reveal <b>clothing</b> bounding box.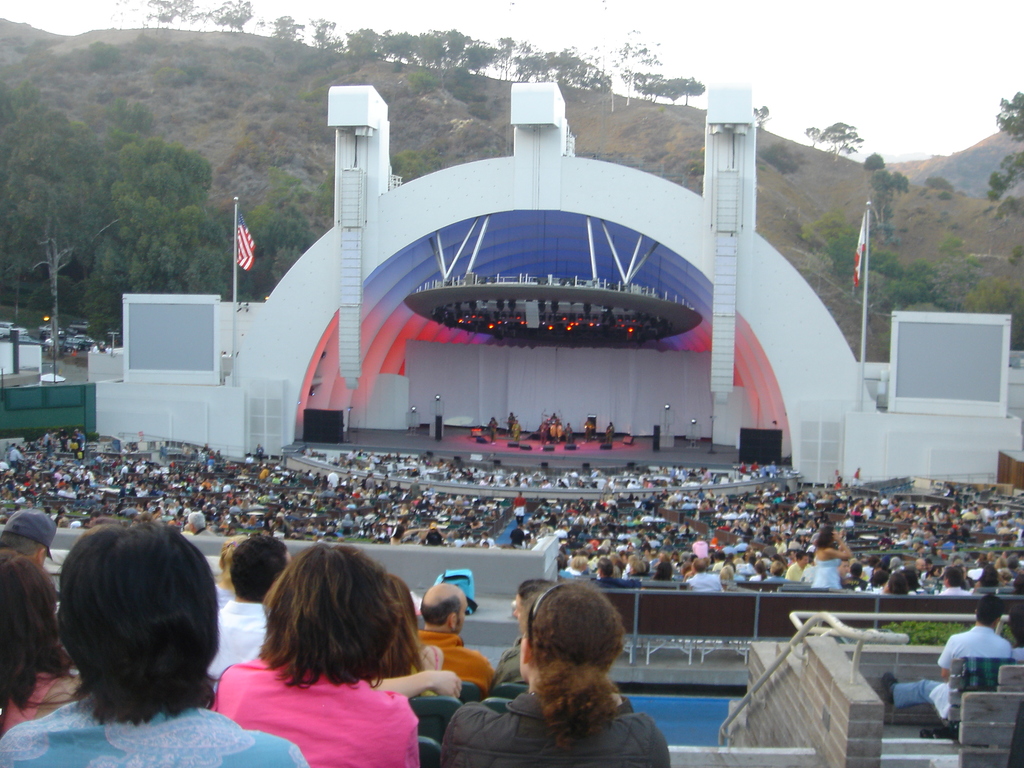
Revealed: BBox(217, 580, 233, 609).
